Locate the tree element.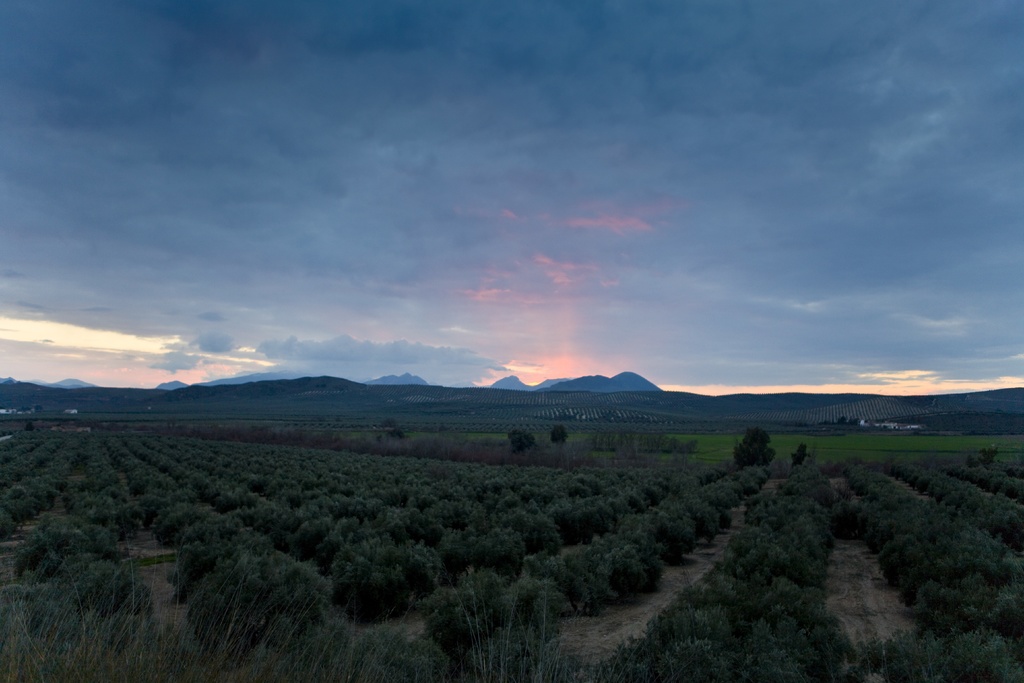
Element bbox: 731/423/778/468.
